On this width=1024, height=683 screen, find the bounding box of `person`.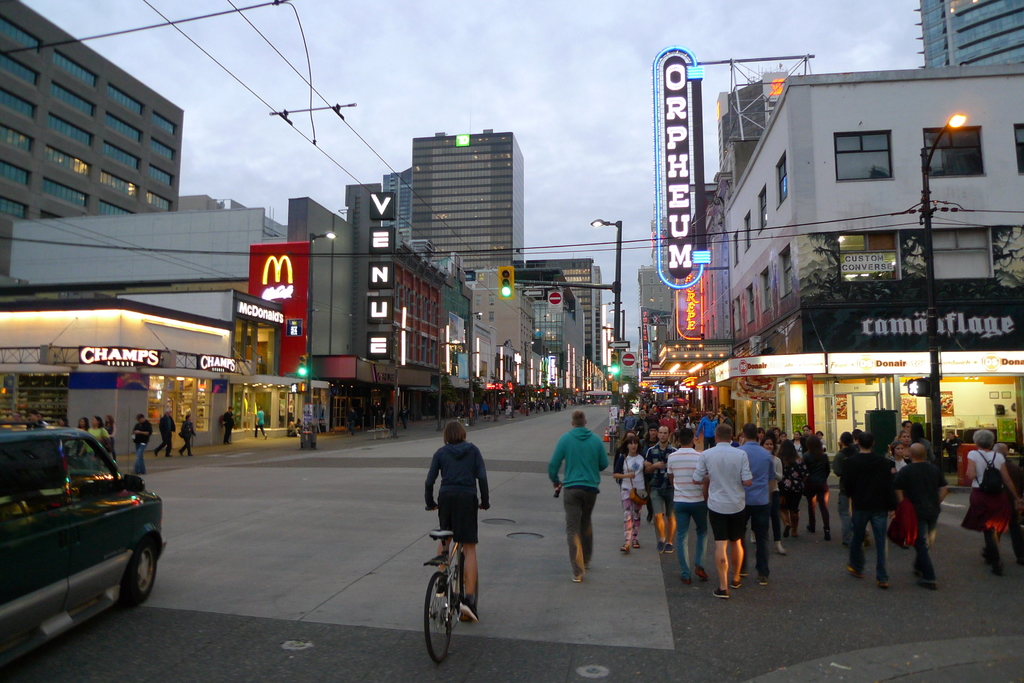
Bounding box: [154,407,176,457].
